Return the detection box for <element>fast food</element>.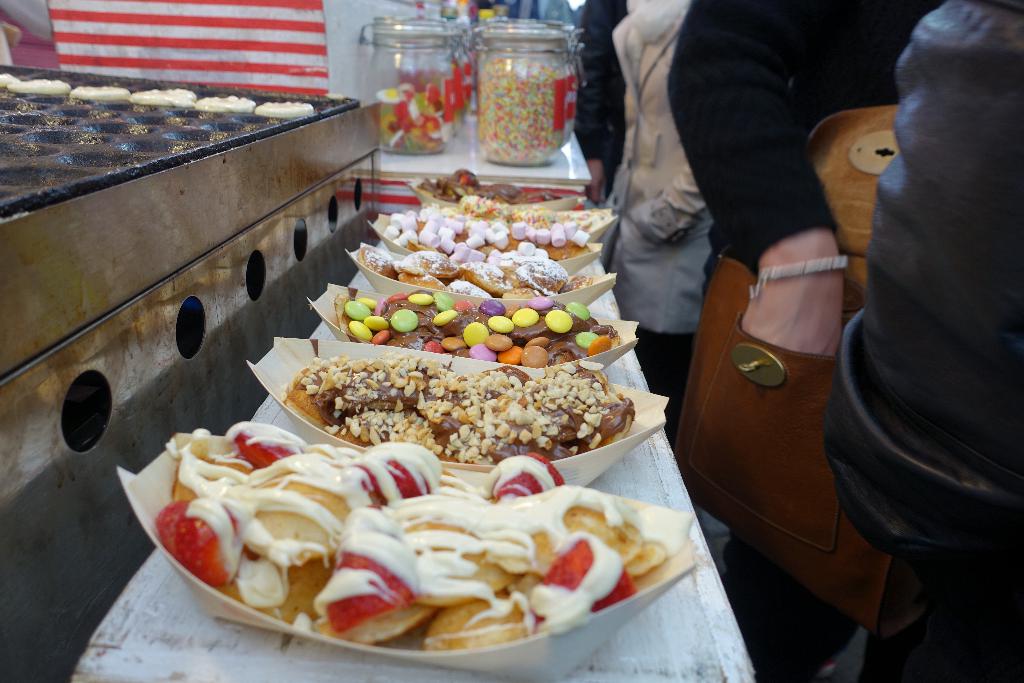
pyautogui.locateOnScreen(202, 99, 255, 116).
